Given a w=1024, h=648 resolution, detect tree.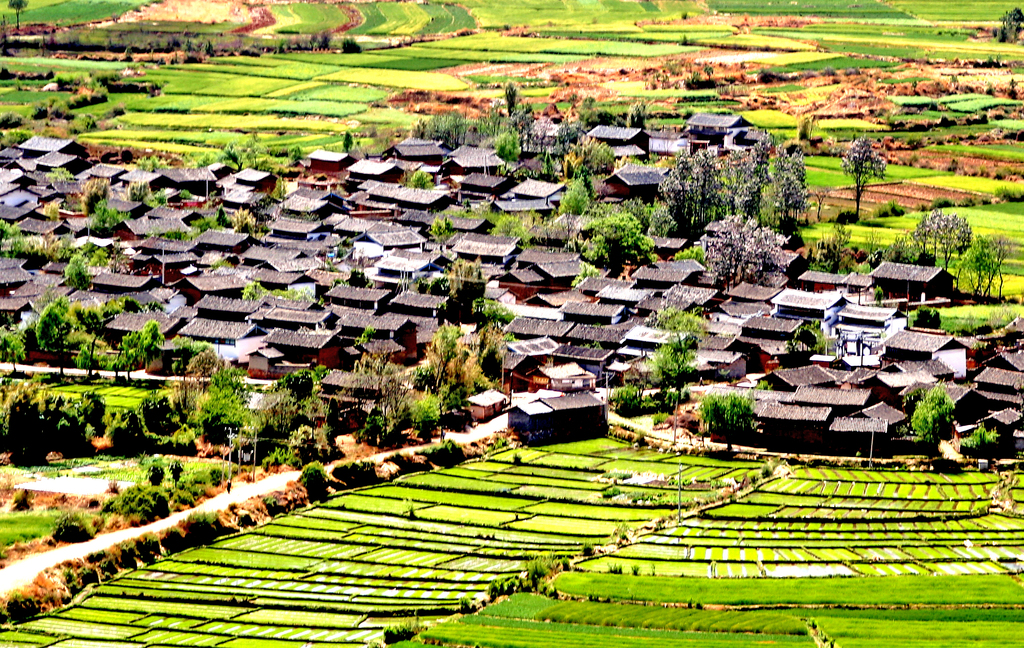
657:336:696:401.
